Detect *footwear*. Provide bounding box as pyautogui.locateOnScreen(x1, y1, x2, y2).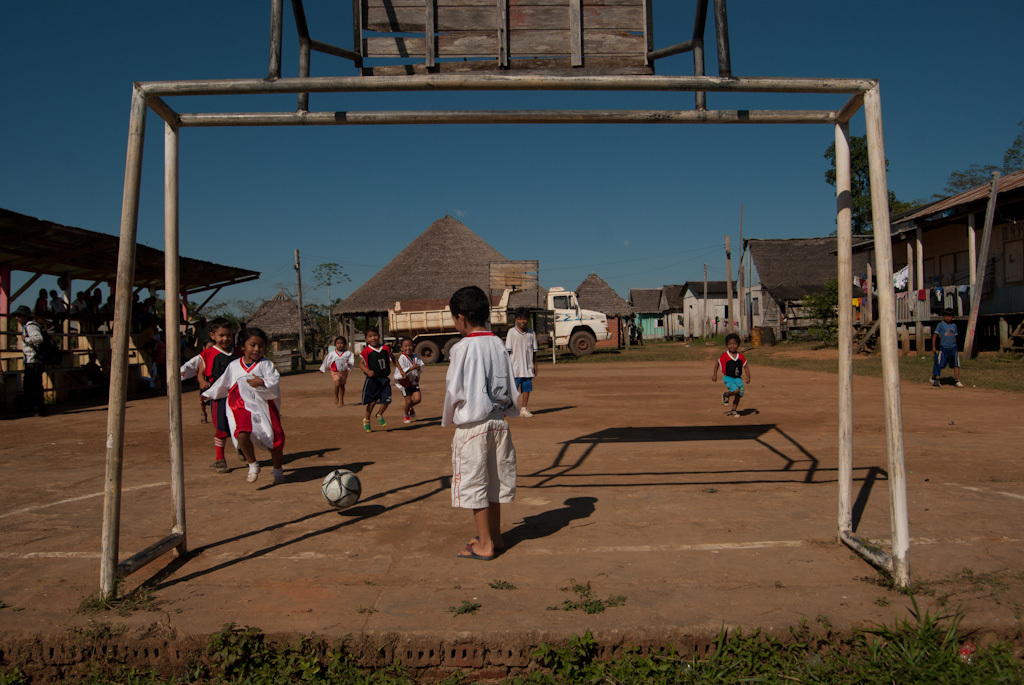
pyautogui.locateOnScreen(377, 415, 388, 432).
